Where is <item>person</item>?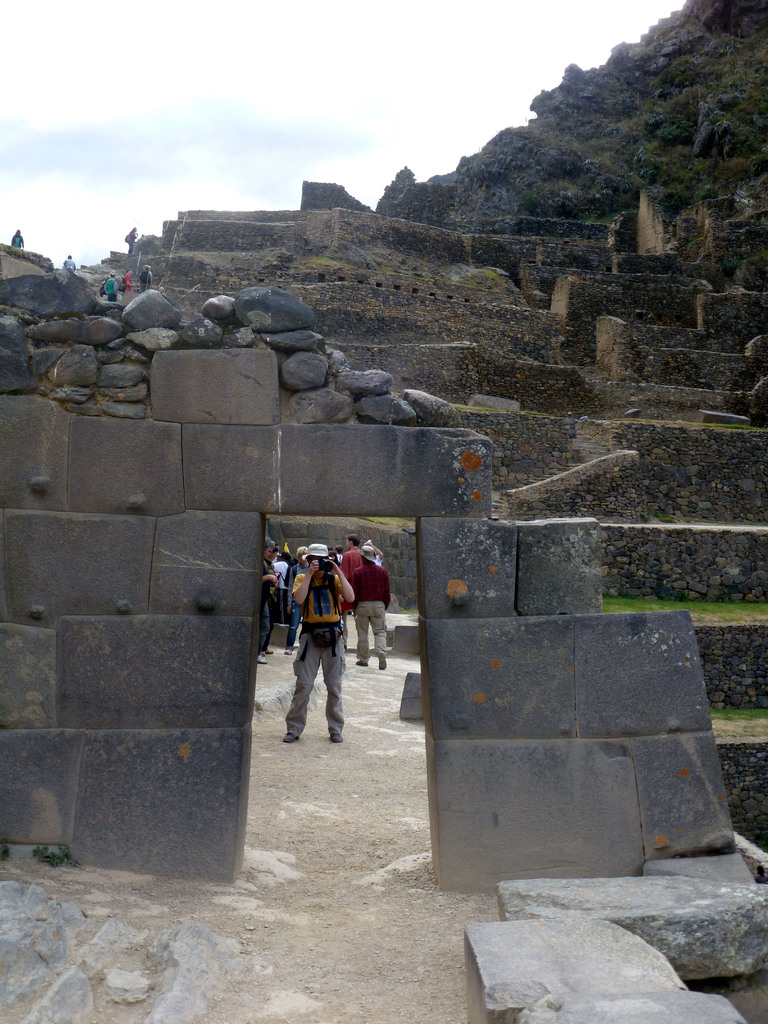
region(285, 543, 308, 655).
